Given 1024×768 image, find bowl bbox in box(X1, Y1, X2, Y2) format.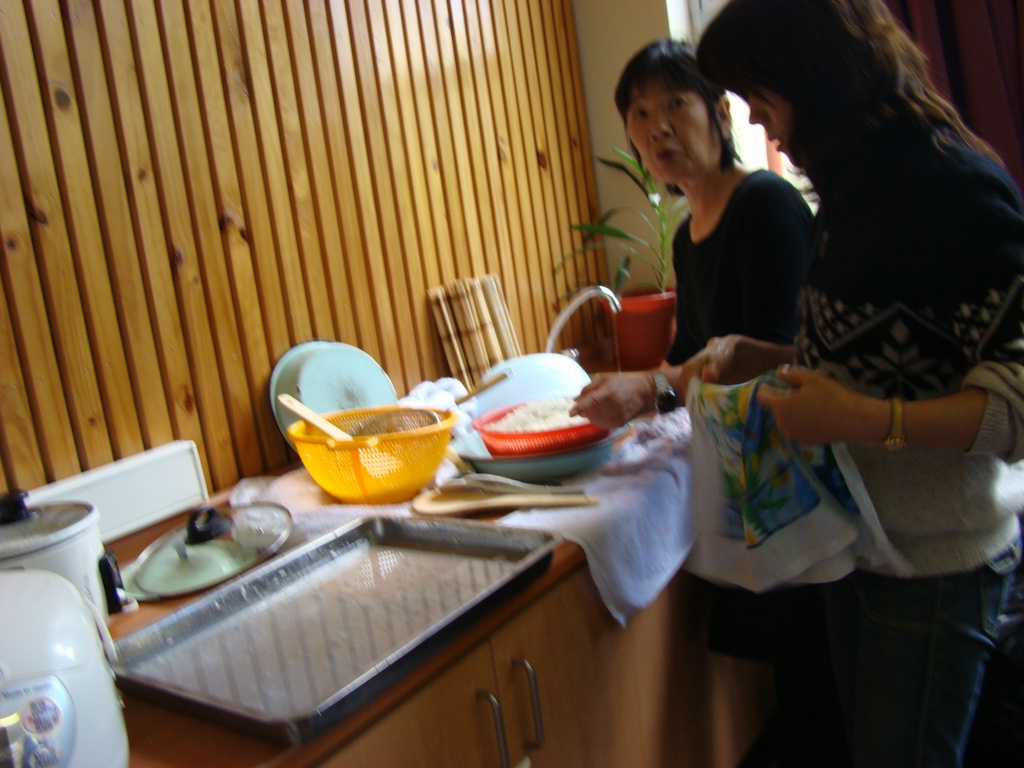
box(287, 404, 456, 503).
